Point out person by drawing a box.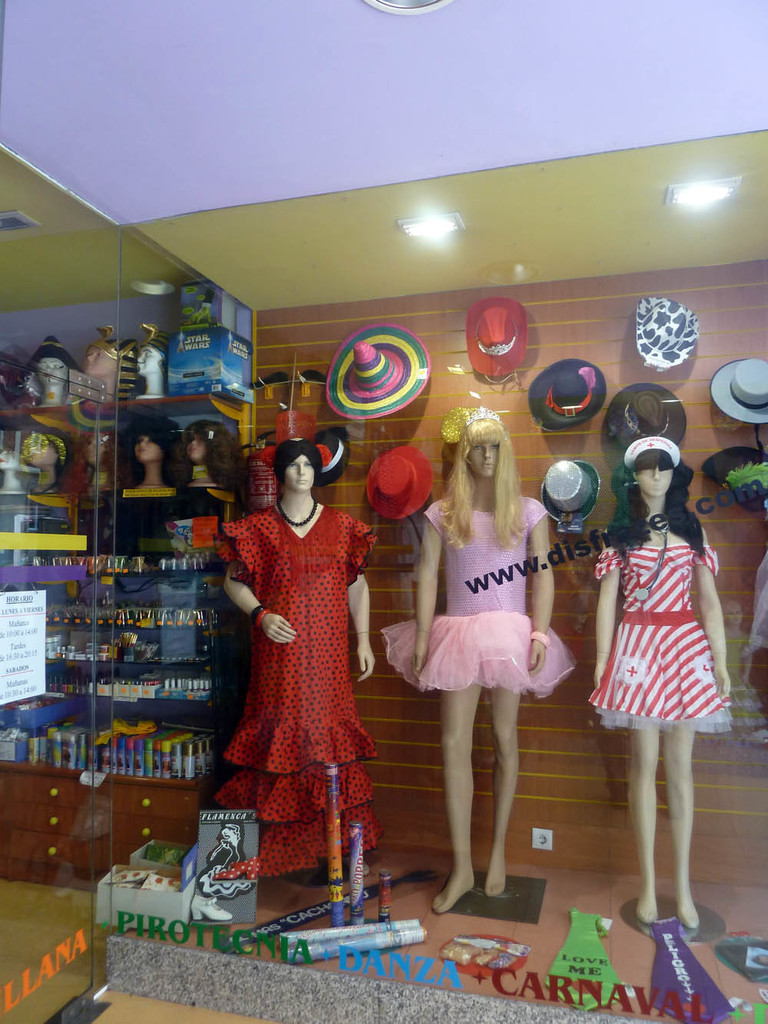
[x1=18, y1=333, x2=85, y2=412].
